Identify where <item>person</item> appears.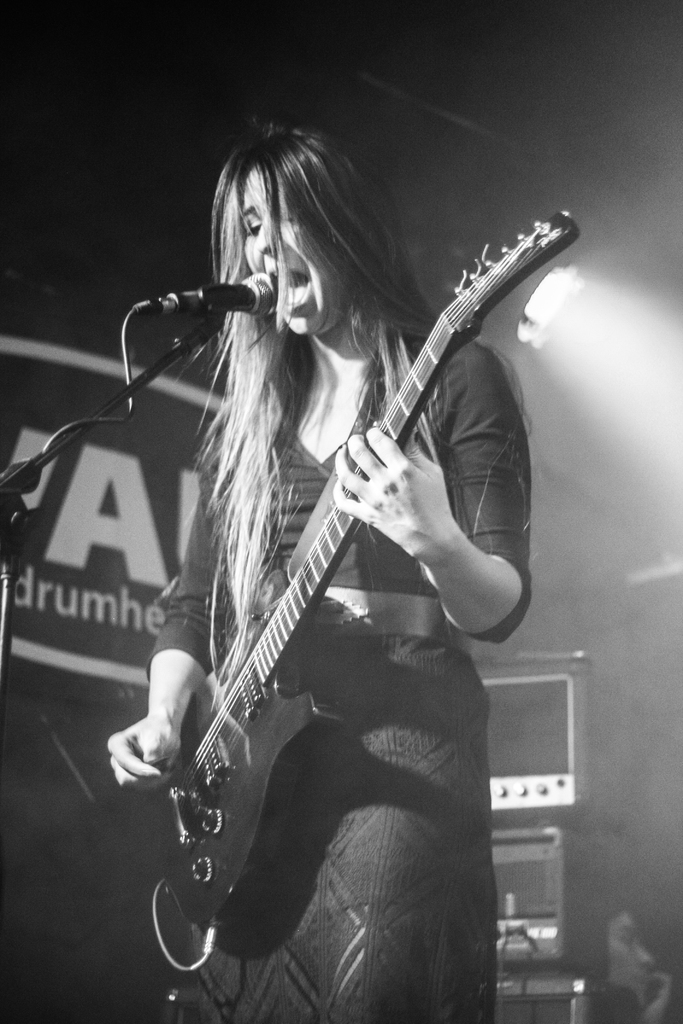
Appears at crop(121, 29, 552, 1023).
